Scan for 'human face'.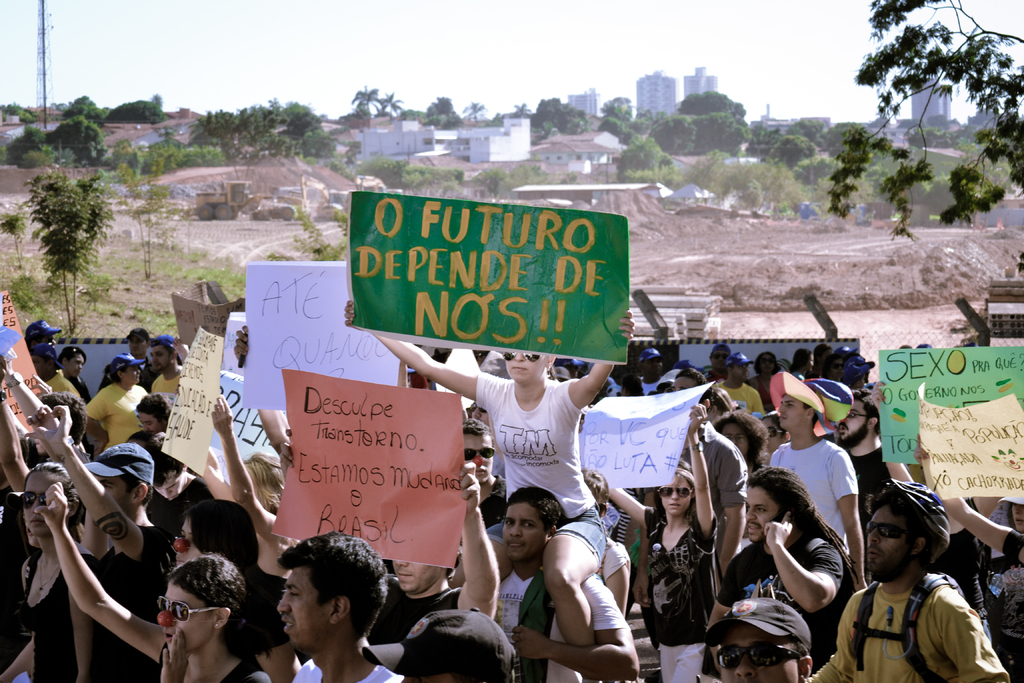
Scan result: x1=497, y1=500, x2=546, y2=562.
